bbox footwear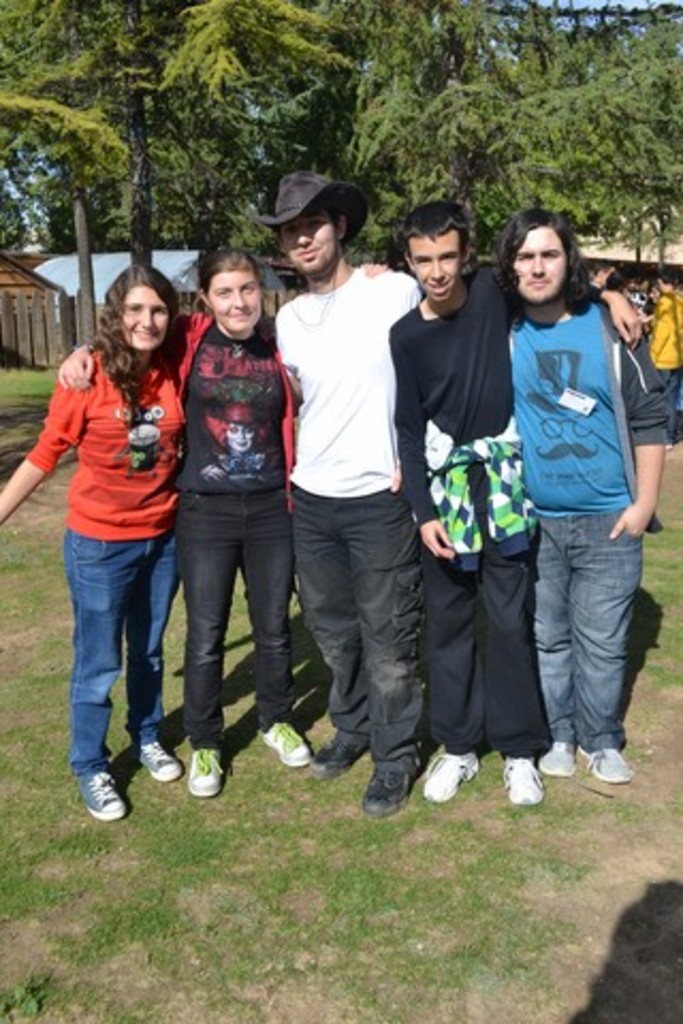
73, 770, 126, 813
